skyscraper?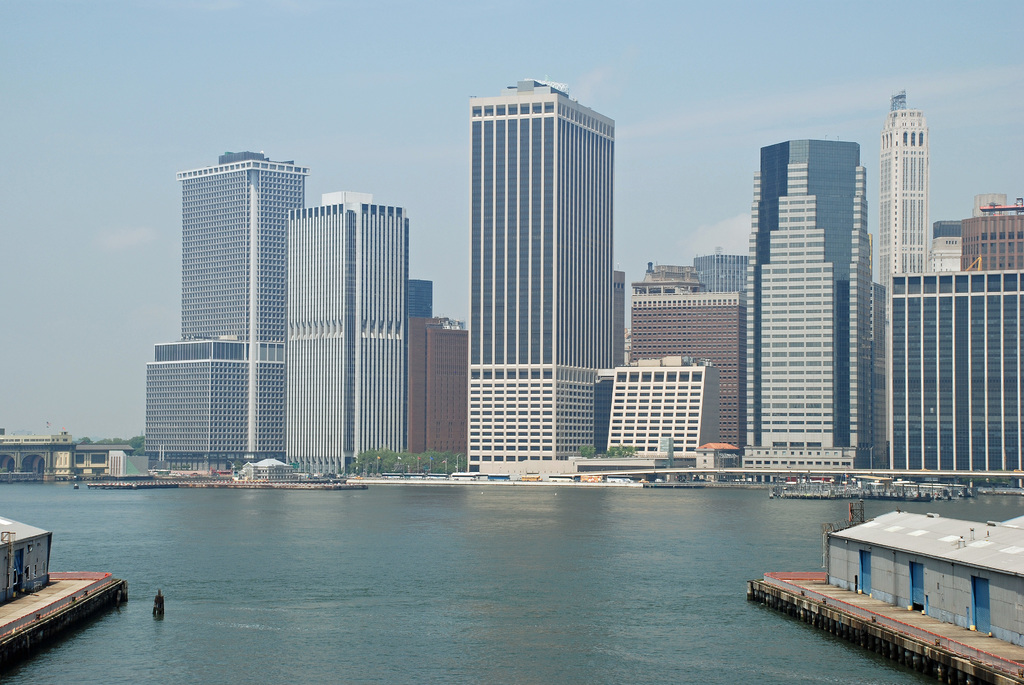
x1=755, y1=140, x2=861, y2=482
